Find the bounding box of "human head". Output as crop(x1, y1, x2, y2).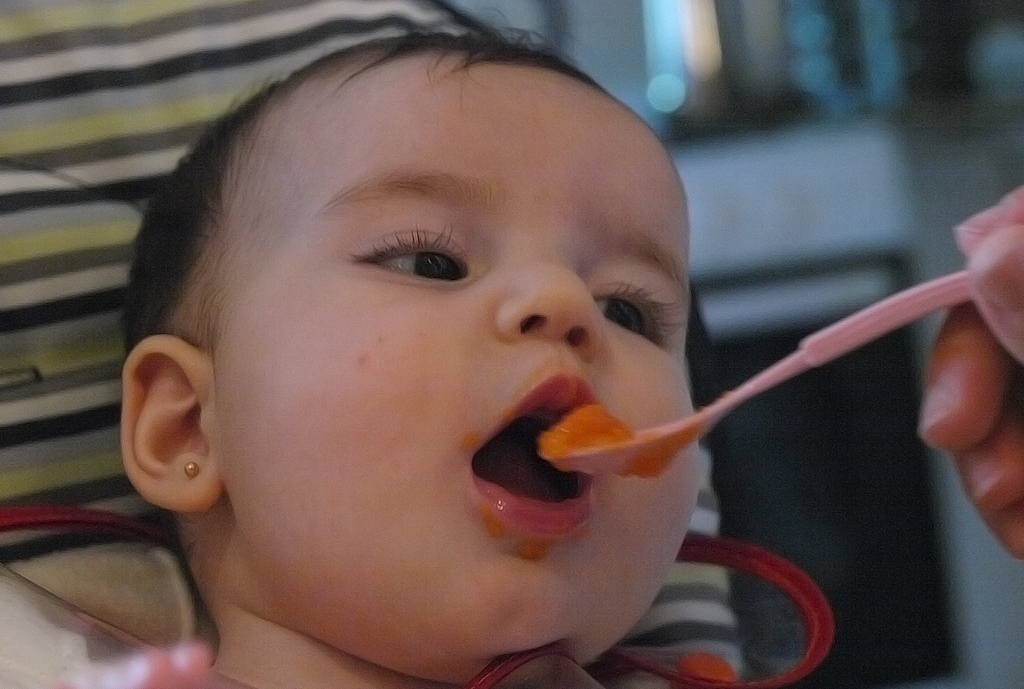
crop(109, 32, 715, 618).
